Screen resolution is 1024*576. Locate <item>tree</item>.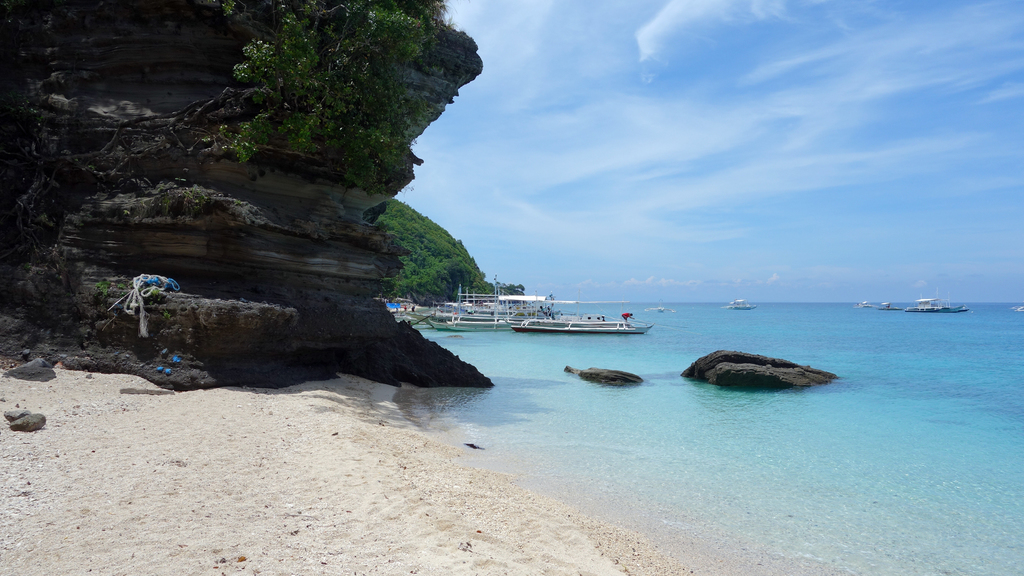
{"left": 213, "top": 0, "right": 459, "bottom": 197}.
